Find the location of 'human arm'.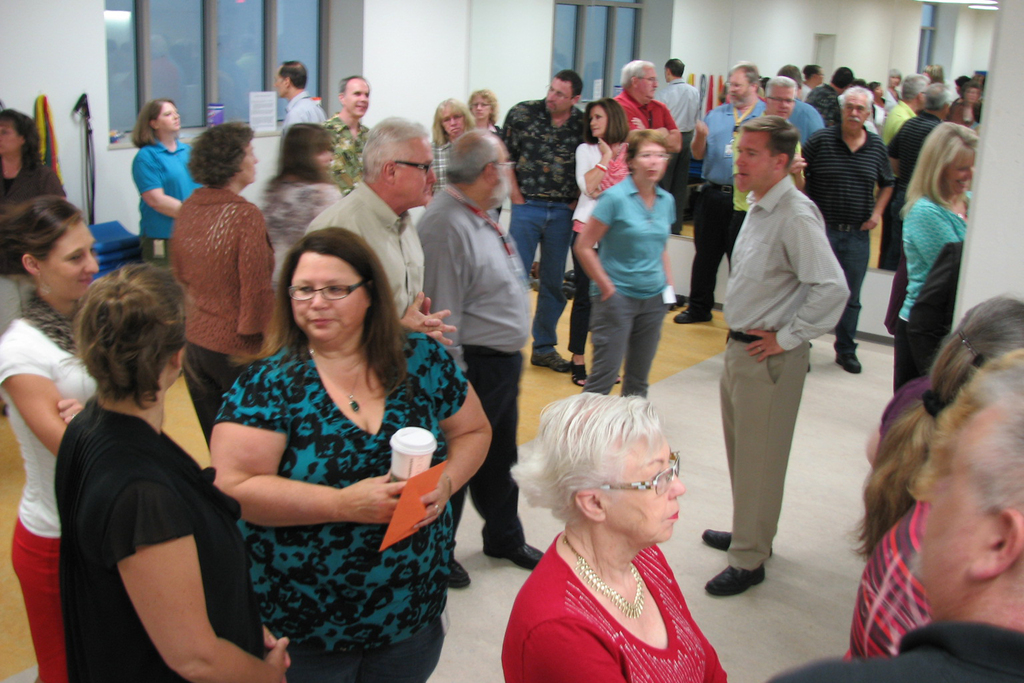
Location: [x1=61, y1=399, x2=76, y2=427].
